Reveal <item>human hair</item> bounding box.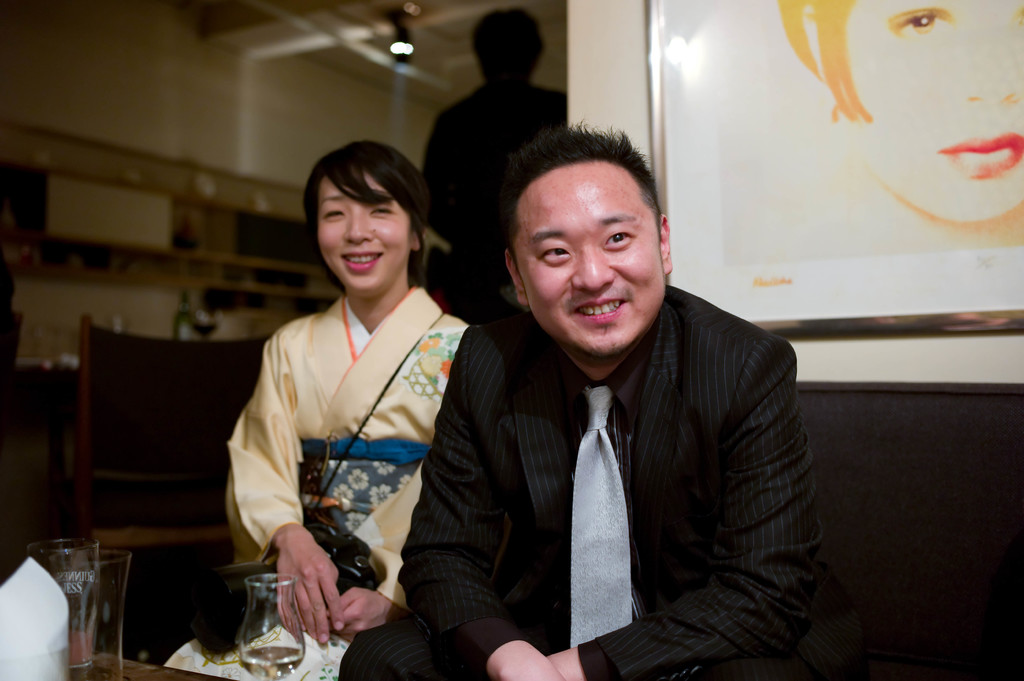
Revealed: bbox=[508, 120, 656, 272].
